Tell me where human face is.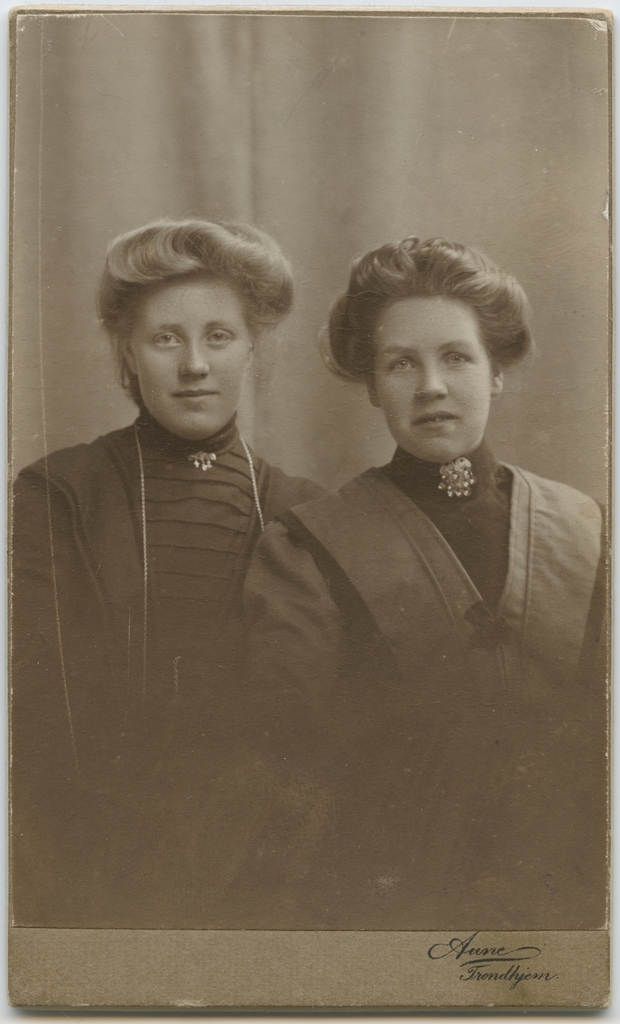
human face is at 131:273:248:435.
